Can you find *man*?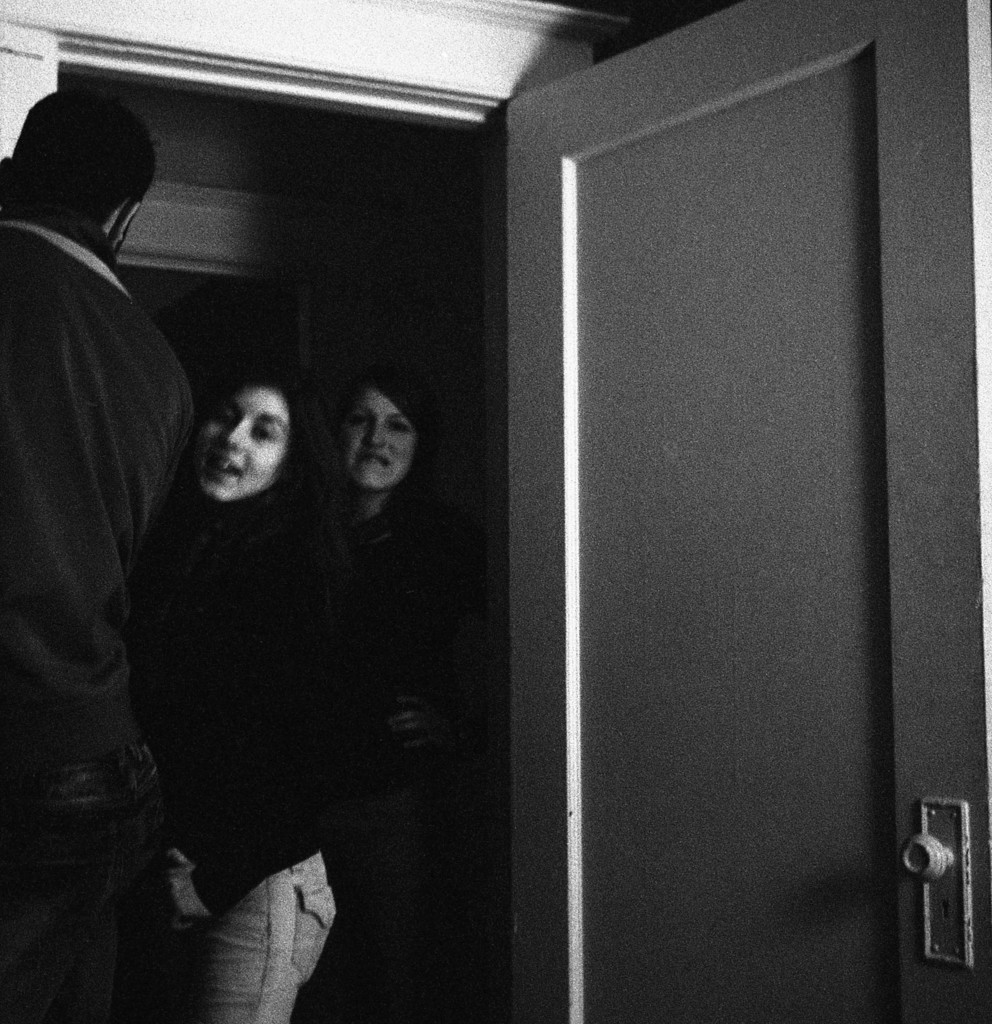
Yes, bounding box: box=[0, 93, 222, 1023].
